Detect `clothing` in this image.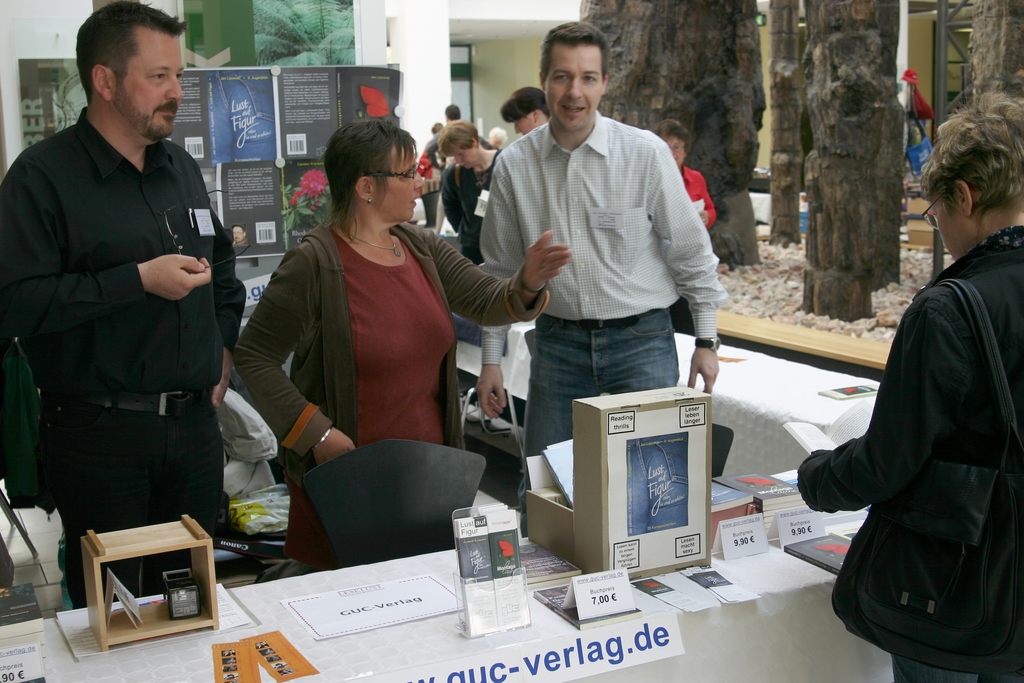
Detection: [679, 159, 717, 339].
